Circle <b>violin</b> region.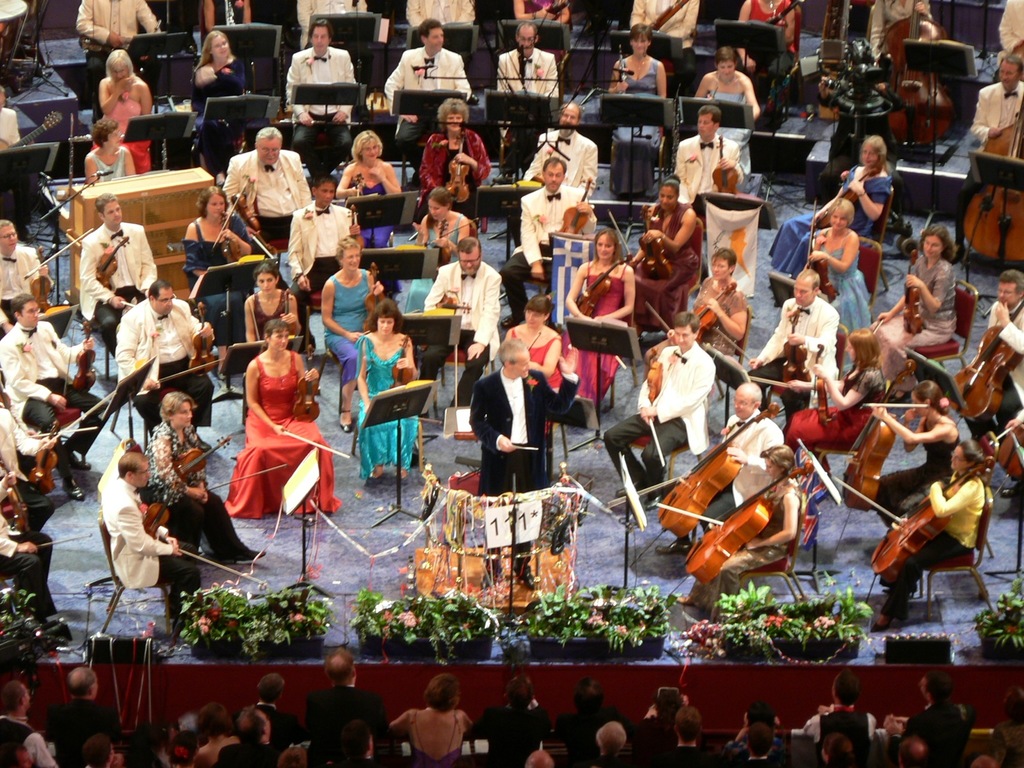
Region: bbox=[0, 460, 92, 550].
